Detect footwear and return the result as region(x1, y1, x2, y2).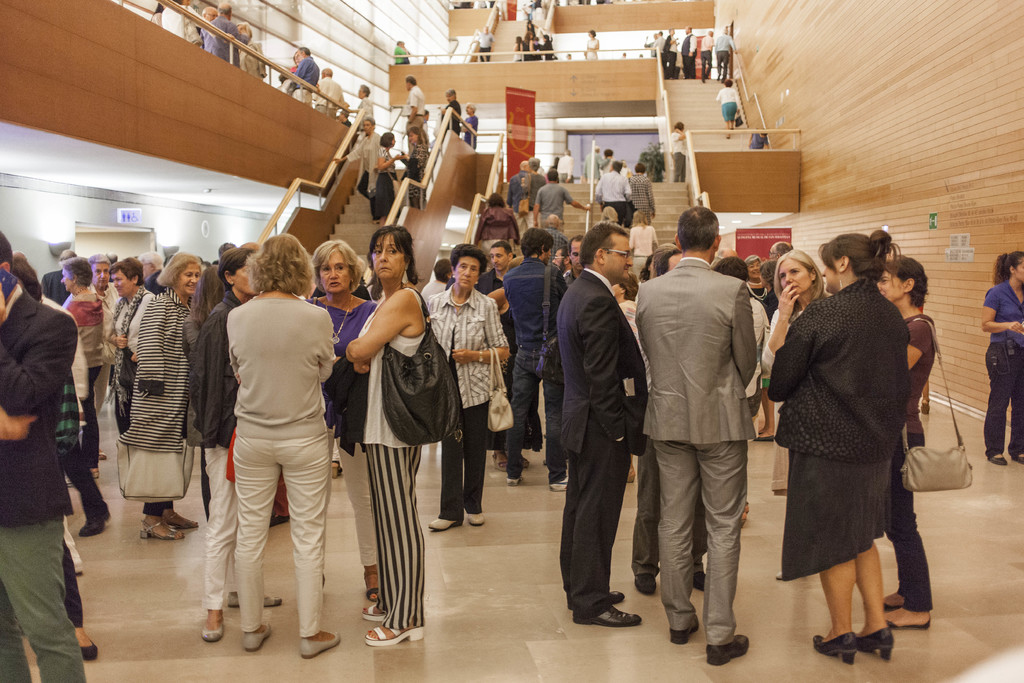
region(228, 587, 280, 614).
